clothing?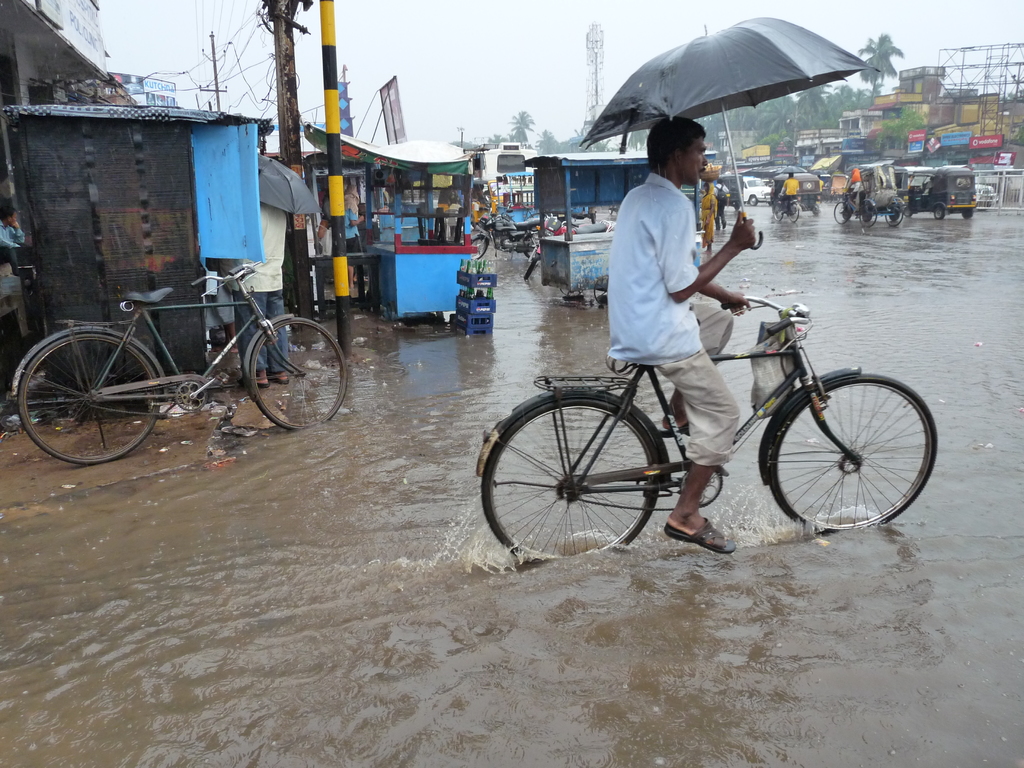
[779, 173, 799, 204]
